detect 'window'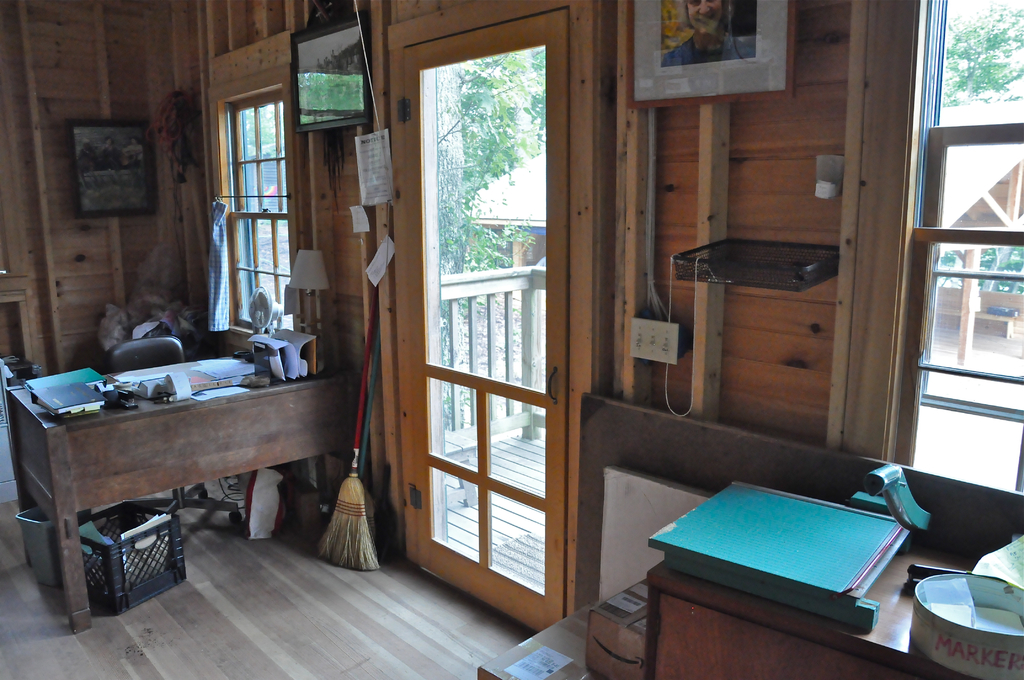
x1=223, y1=85, x2=292, y2=330
